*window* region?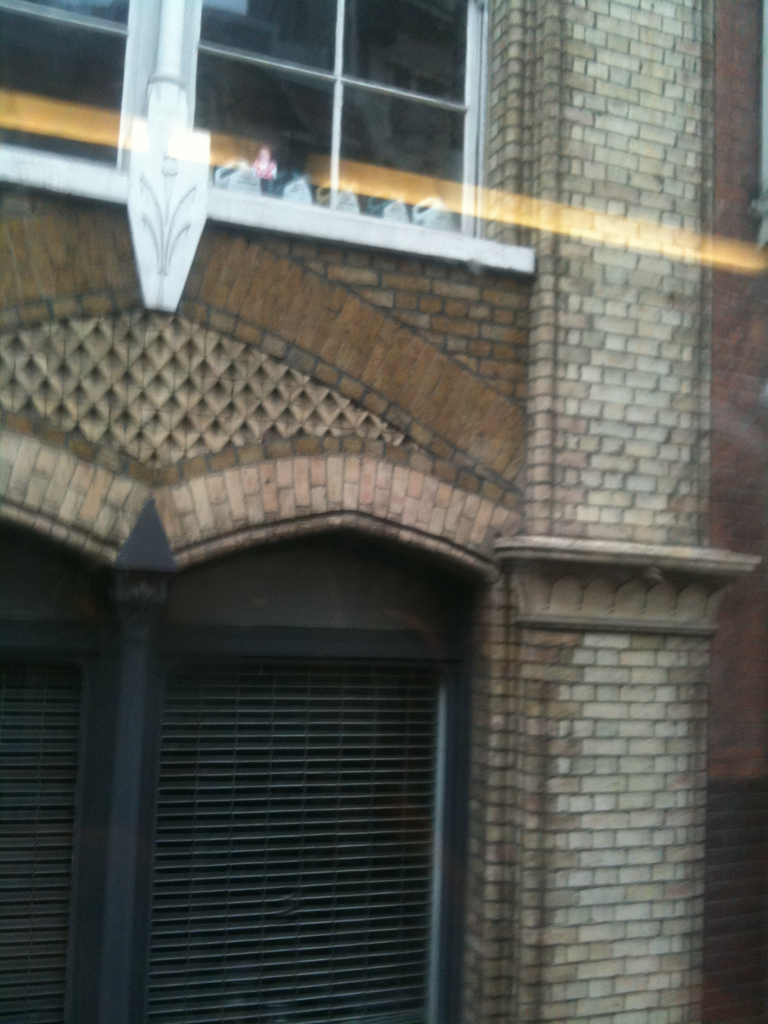
x1=0 y1=509 x2=497 y2=1023
